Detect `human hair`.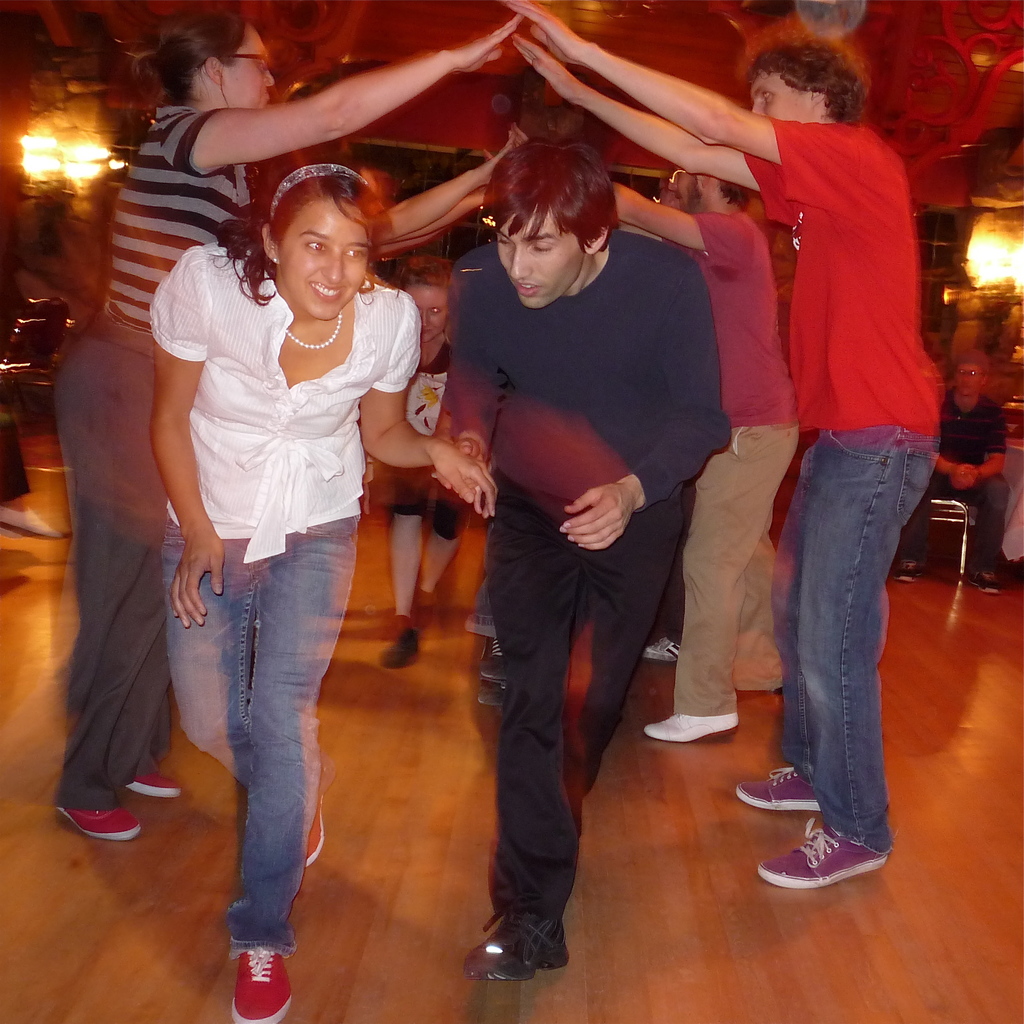
Detected at [x1=214, y1=158, x2=382, y2=305].
